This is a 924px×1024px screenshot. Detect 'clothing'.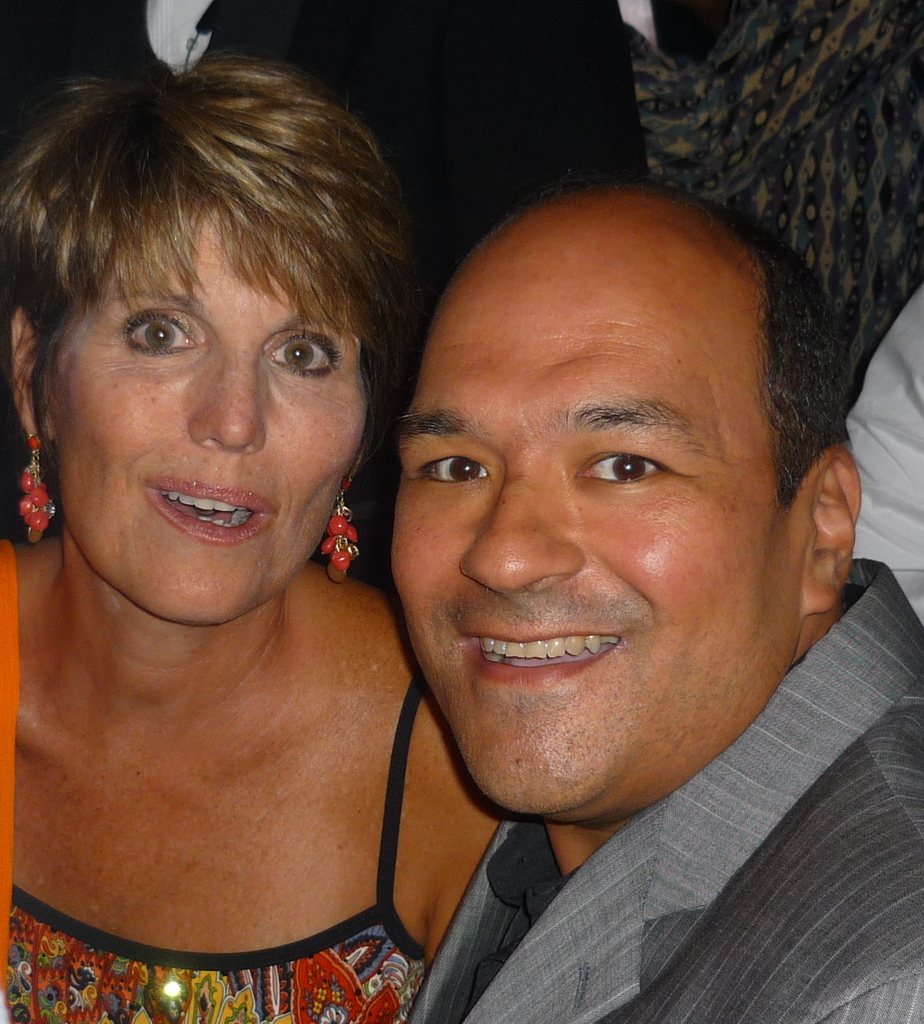
844/284/923/619.
